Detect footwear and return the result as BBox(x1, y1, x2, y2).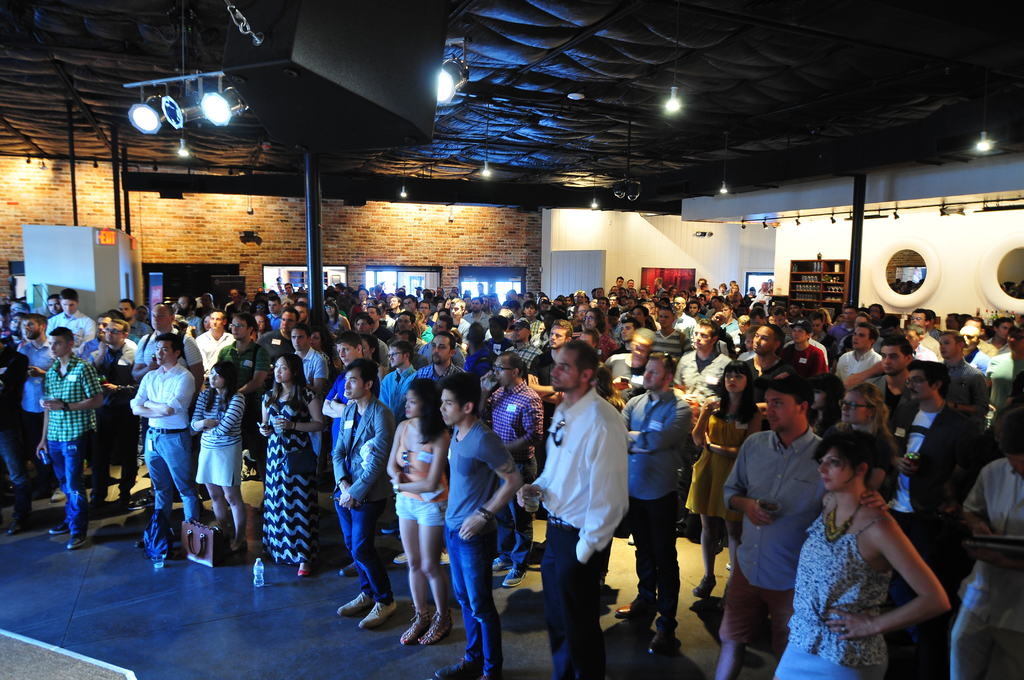
BBox(338, 560, 360, 575).
